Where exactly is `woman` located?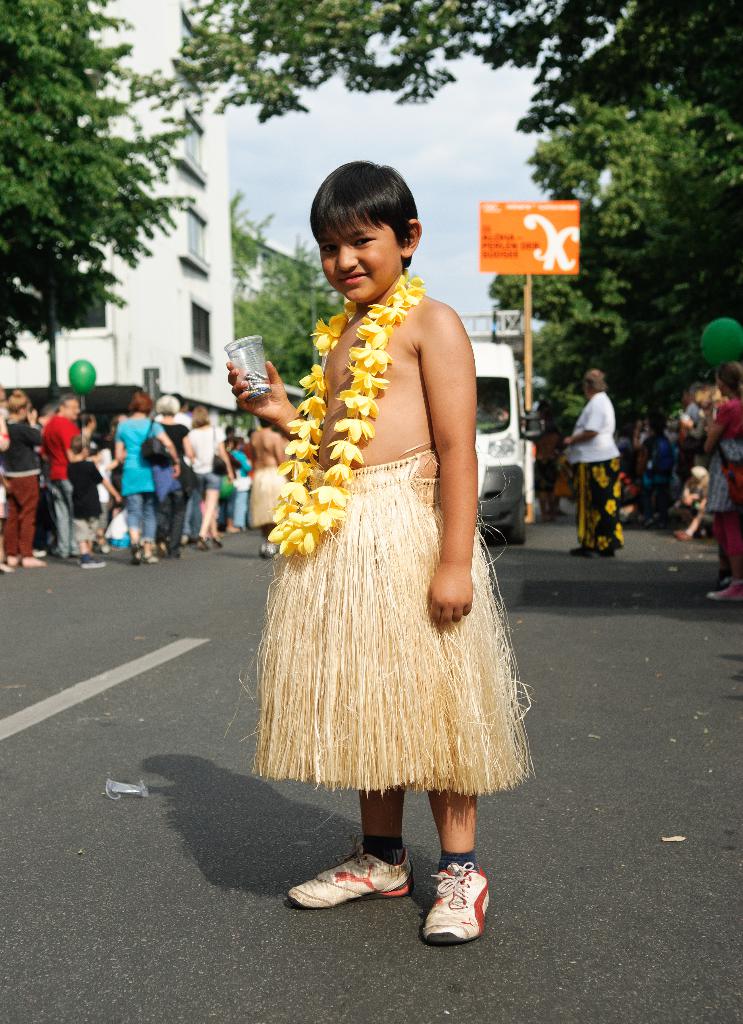
Its bounding box is BBox(191, 407, 223, 543).
